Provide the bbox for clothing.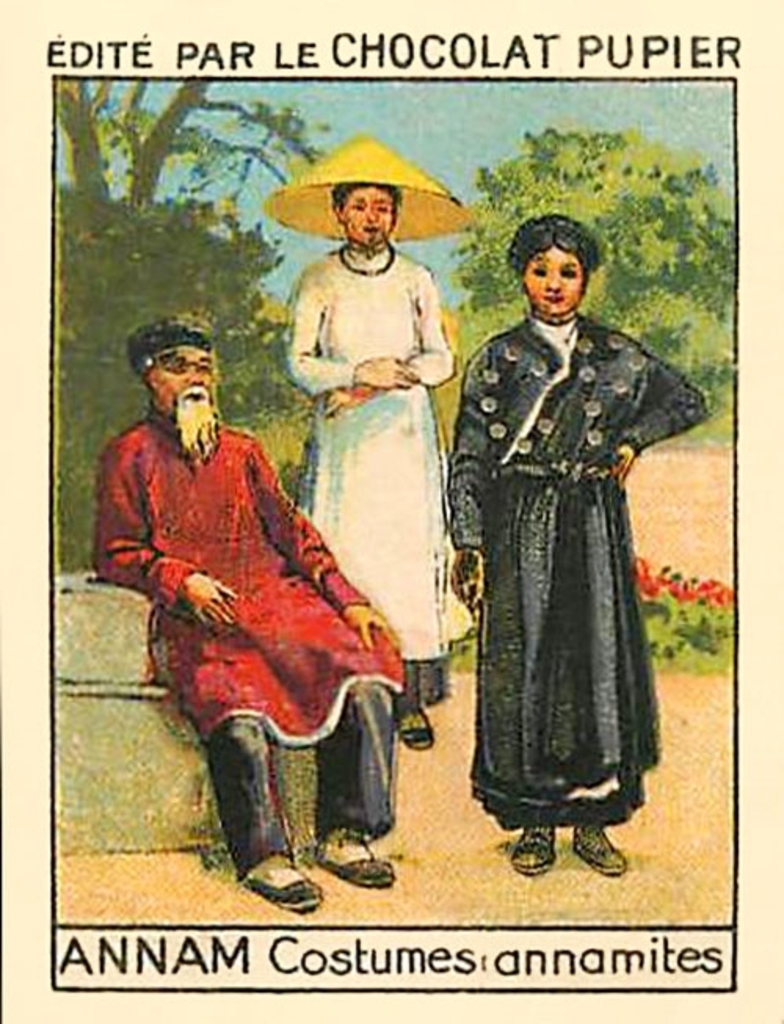
441:216:691:902.
